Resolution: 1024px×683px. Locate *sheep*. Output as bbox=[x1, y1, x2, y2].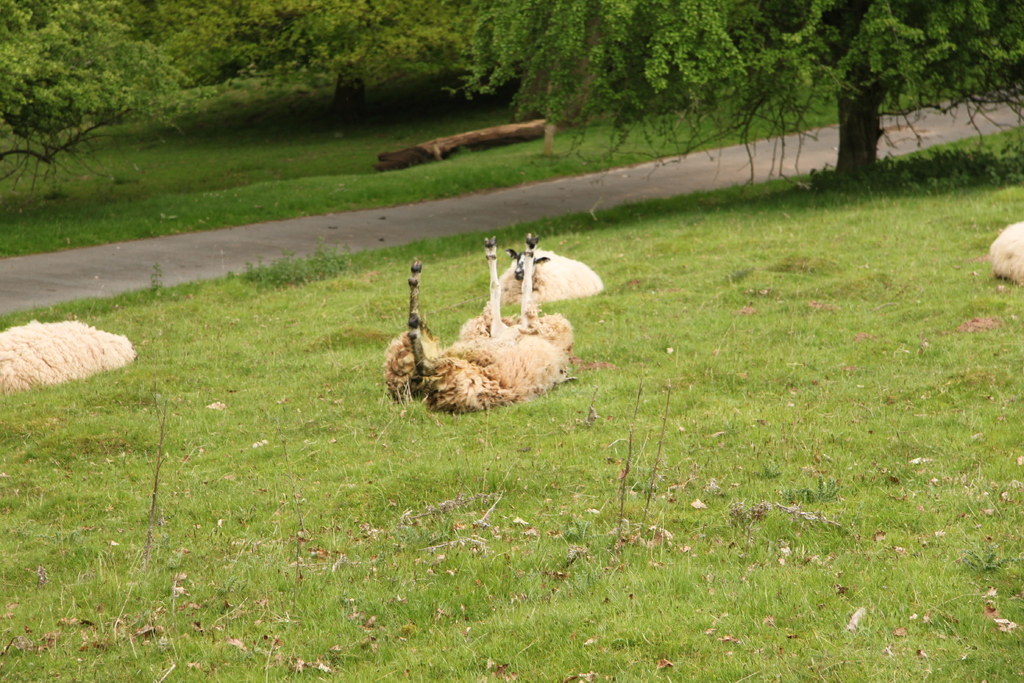
bbox=[497, 243, 601, 302].
